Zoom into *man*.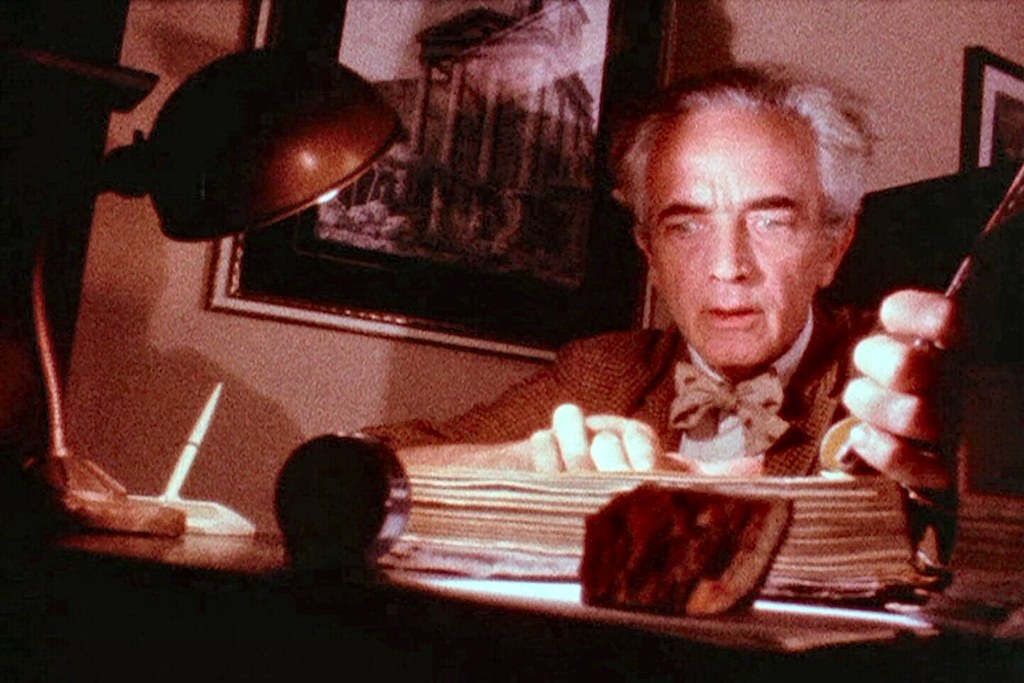
Zoom target: [x1=397, y1=94, x2=987, y2=605].
